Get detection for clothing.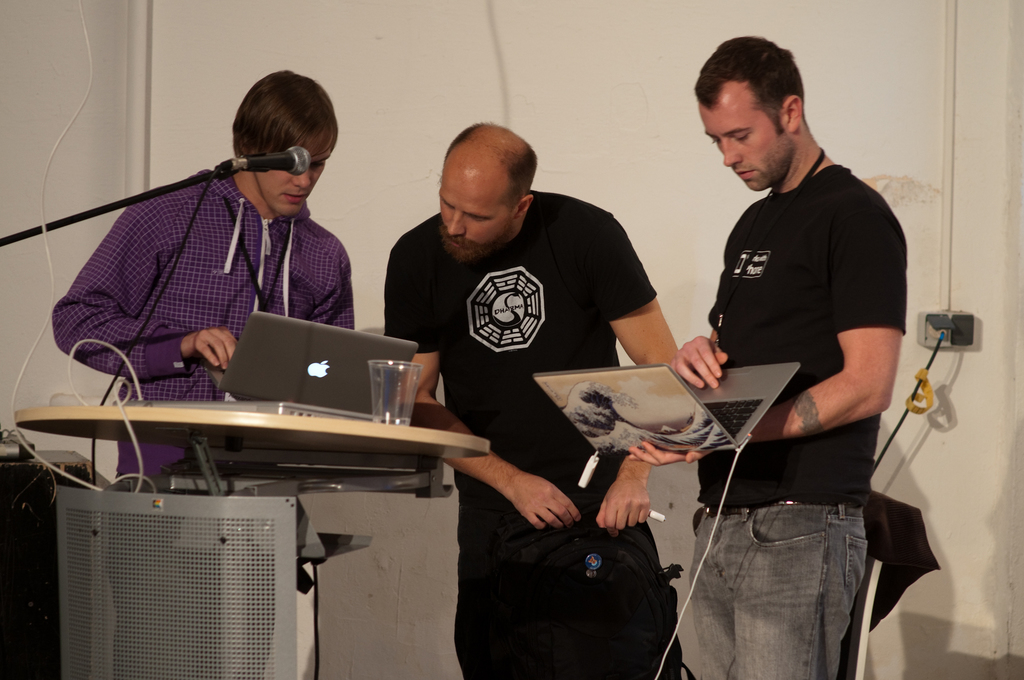
Detection: crop(49, 165, 357, 679).
